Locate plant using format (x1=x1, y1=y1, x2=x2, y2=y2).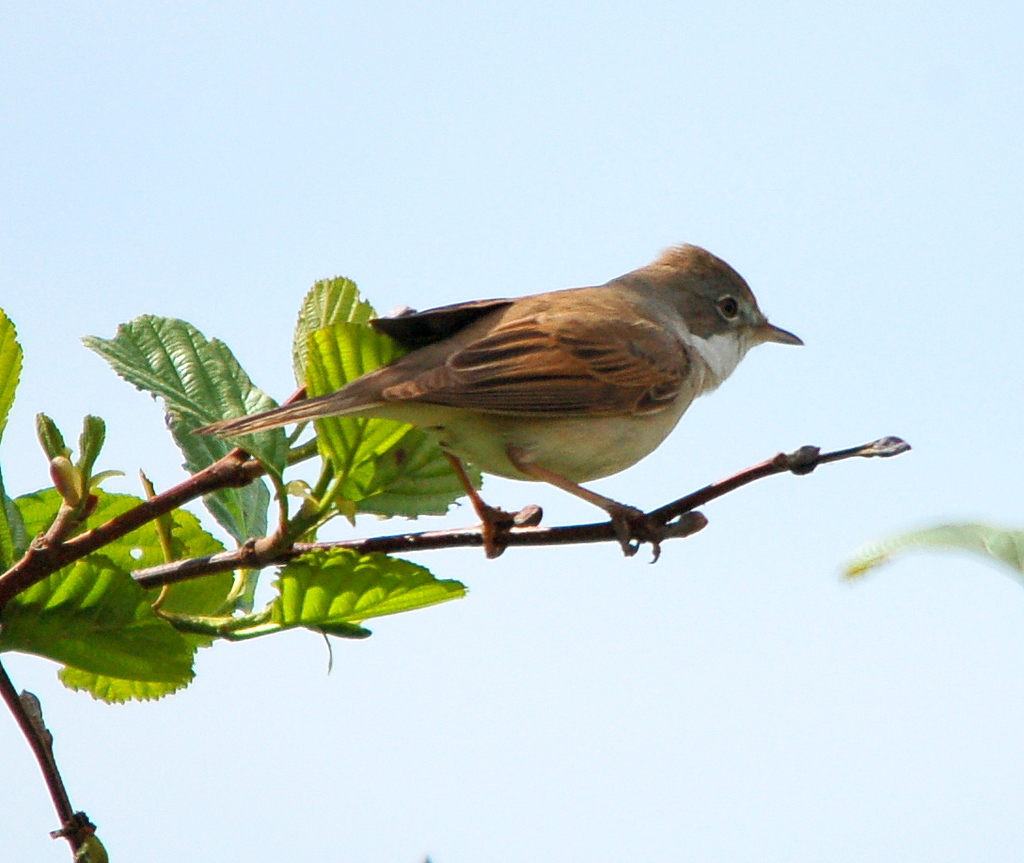
(x1=0, y1=294, x2=913, y2=862).
